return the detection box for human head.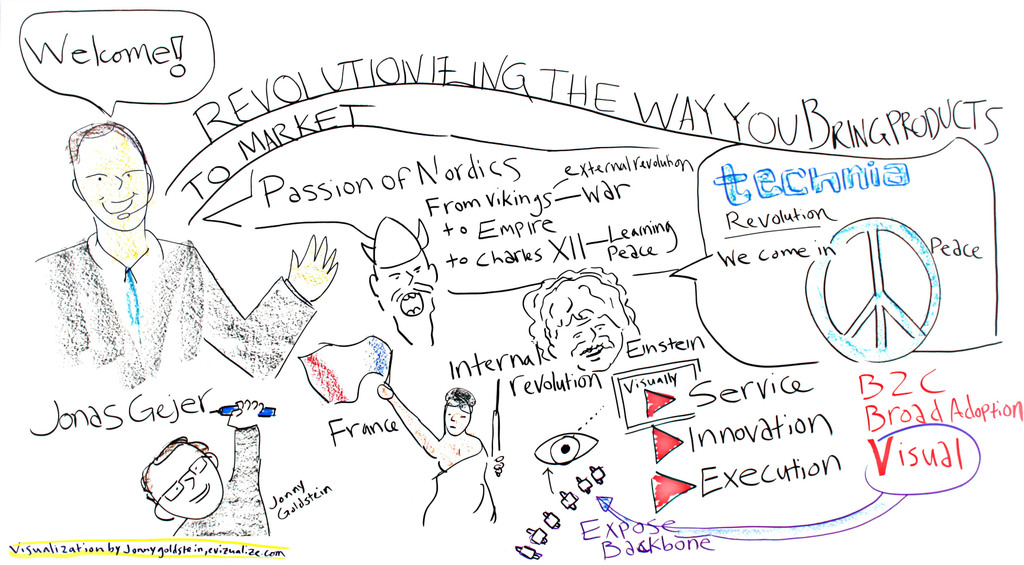
region(64, 118, 136, 218).
